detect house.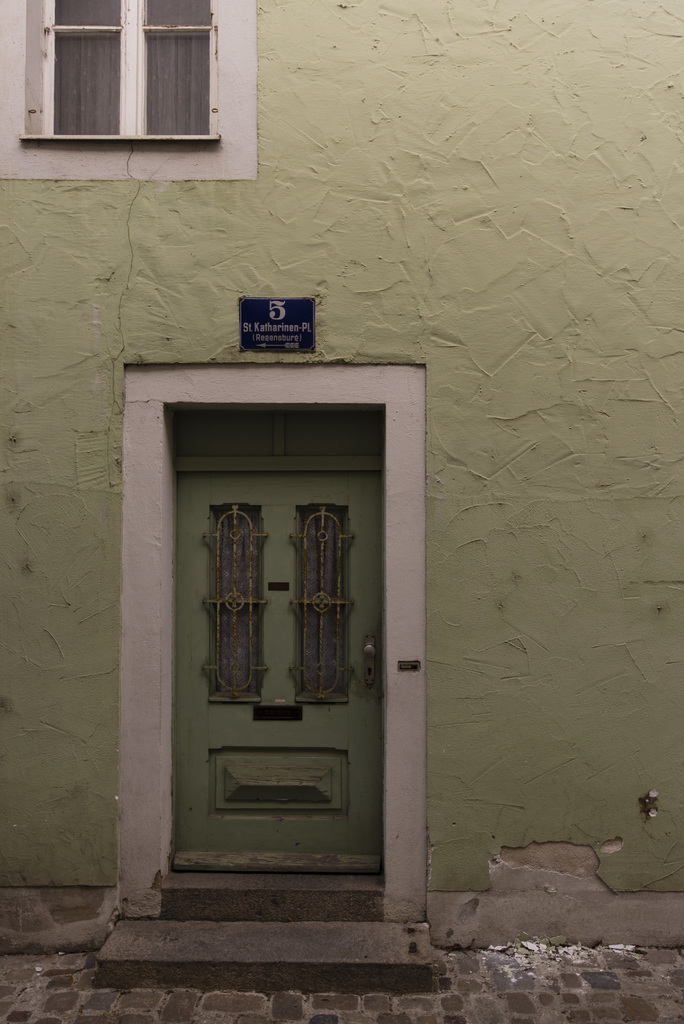
Detected at <bbox>0, 1, 683, 918</bbox>.
